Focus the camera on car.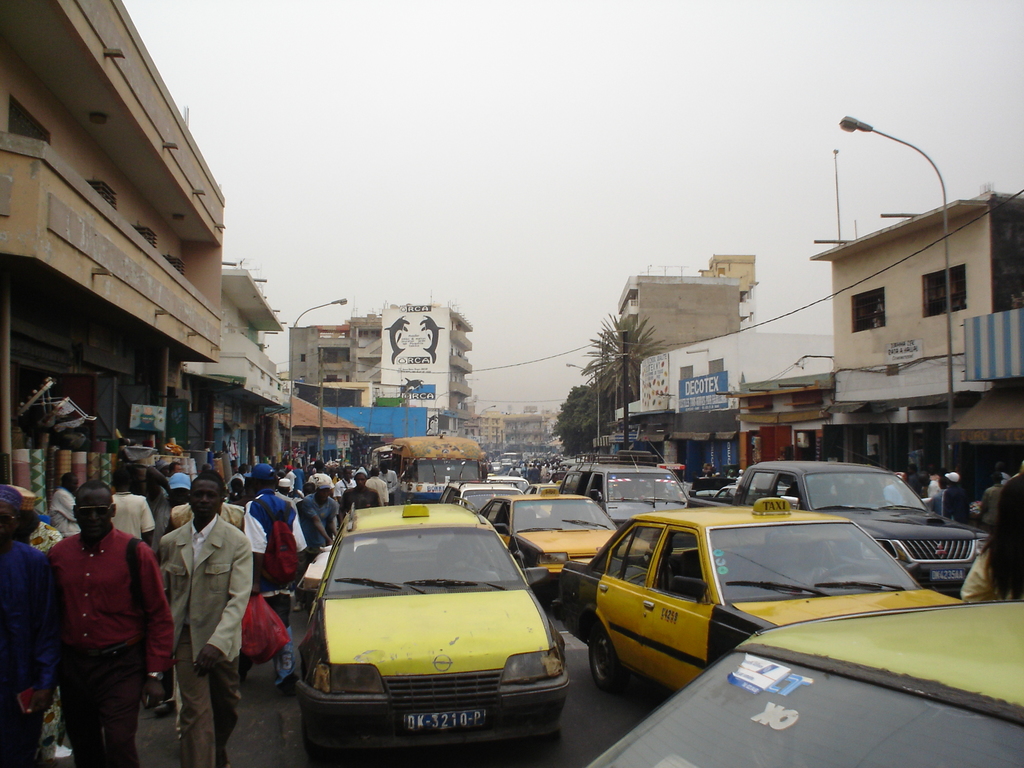
Focus region: box(557, 497, 919, 684).
